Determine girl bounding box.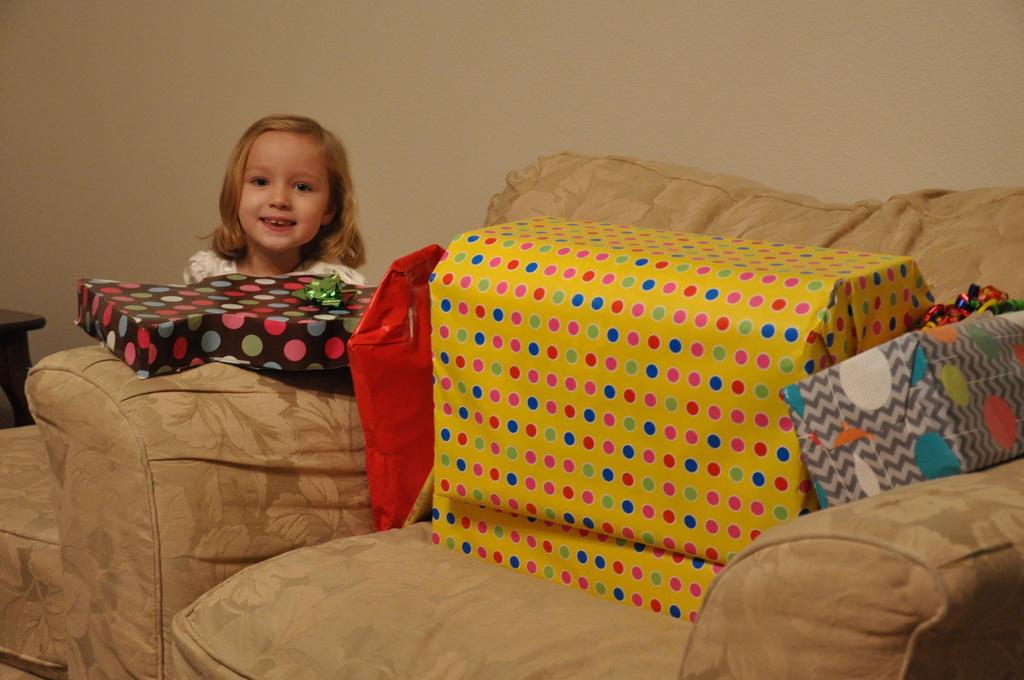
Determined: {"x1": 184, "y1": 109, "x2": 369, "y2": 286}.
